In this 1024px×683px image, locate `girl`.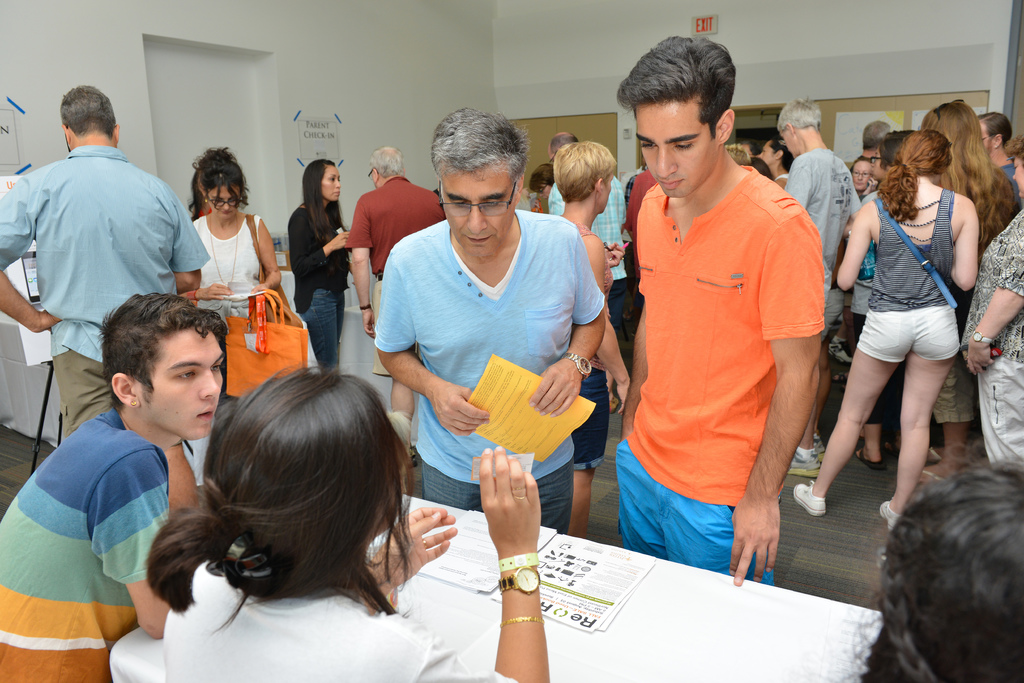
Bounding box: box=[147, 371, 552, 682].
